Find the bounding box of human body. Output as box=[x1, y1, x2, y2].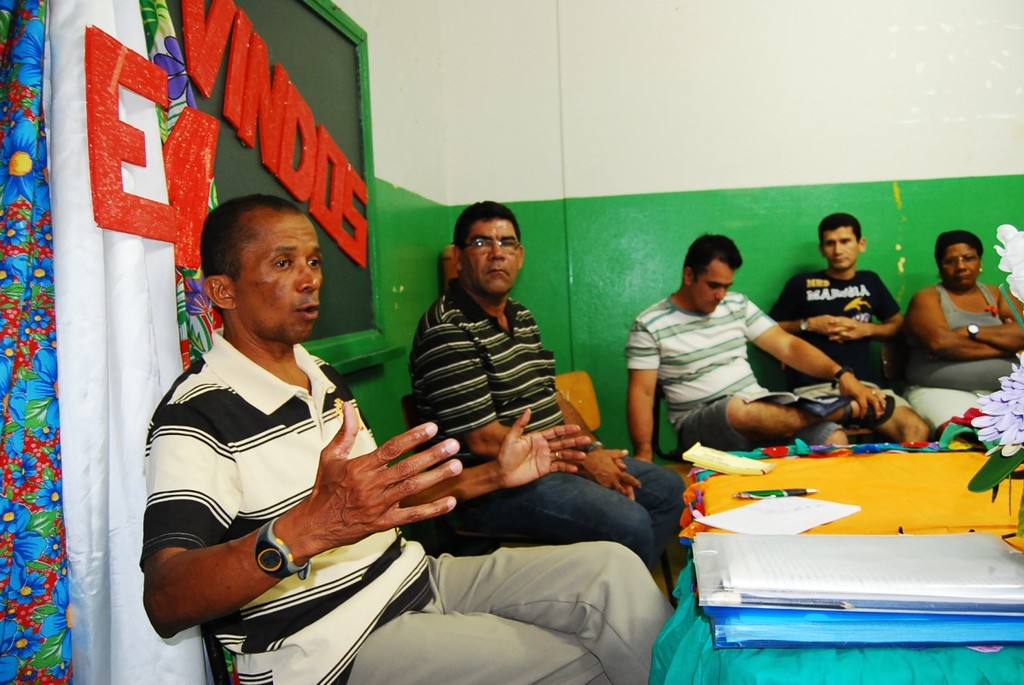
box=[625, 289, 891, 467].
